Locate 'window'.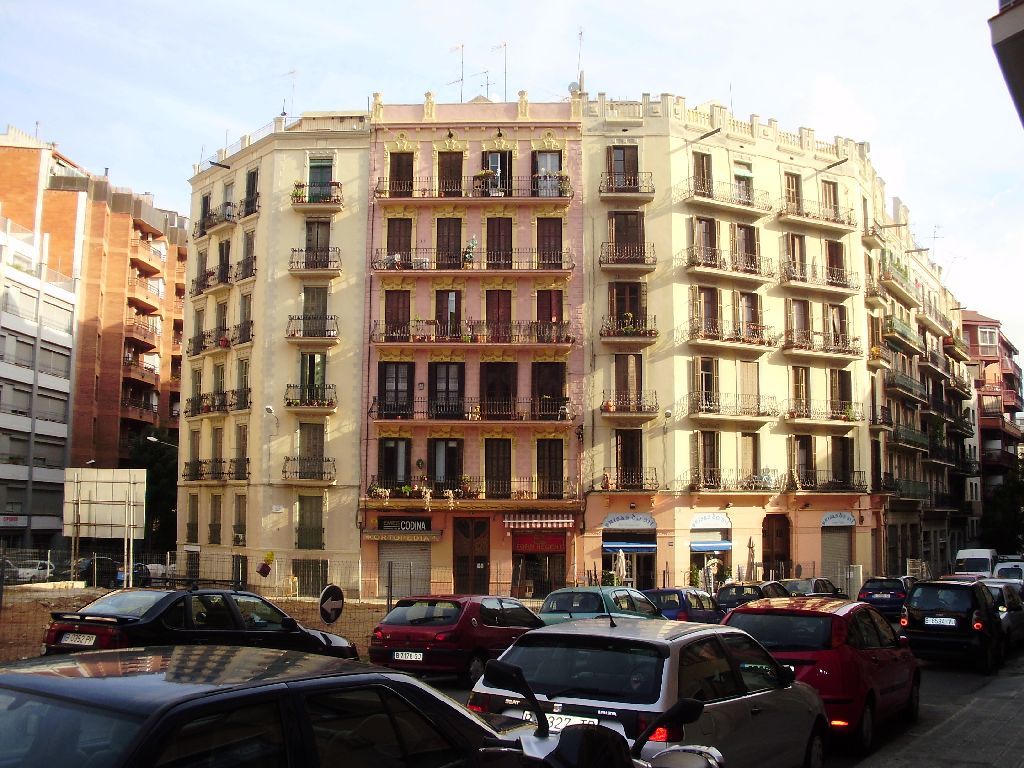
Bounding box: l=300, t=221, r=331, b=263.
